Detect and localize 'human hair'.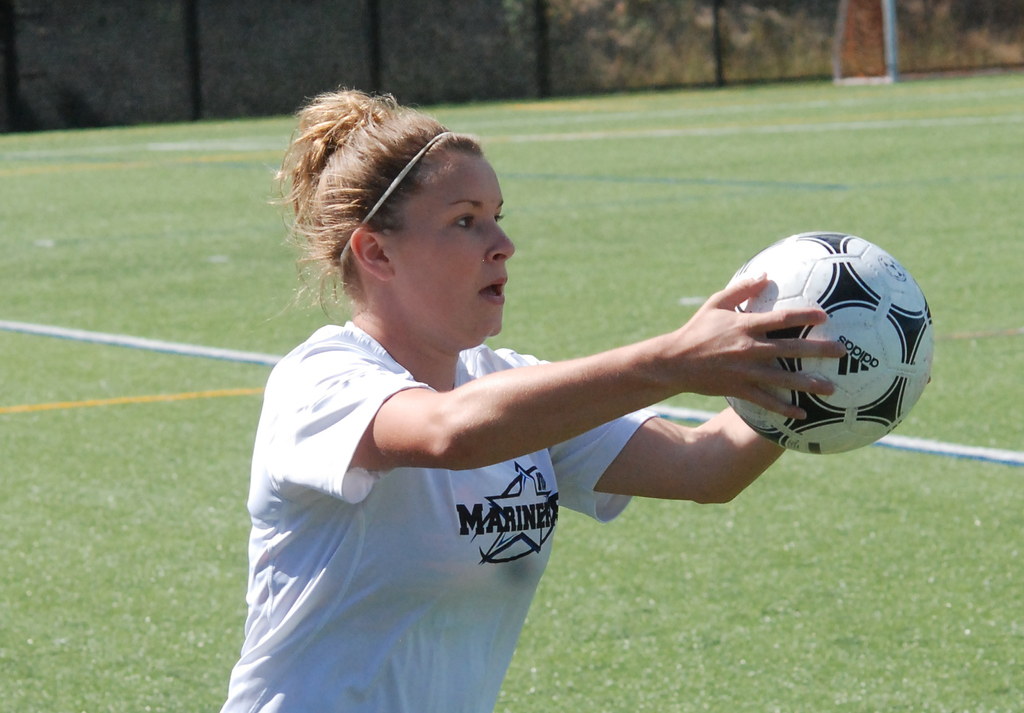
Localized at (302,77,467,314).
